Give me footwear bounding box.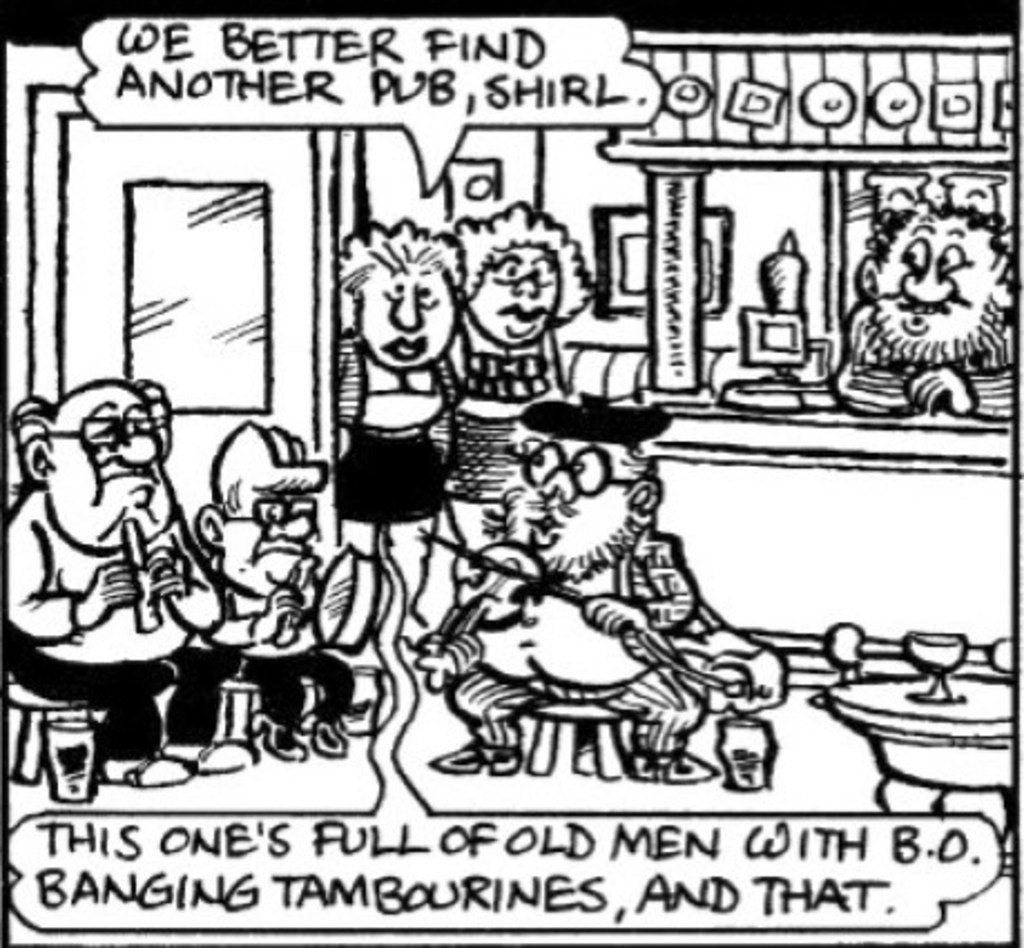
[303,712,355,756].
